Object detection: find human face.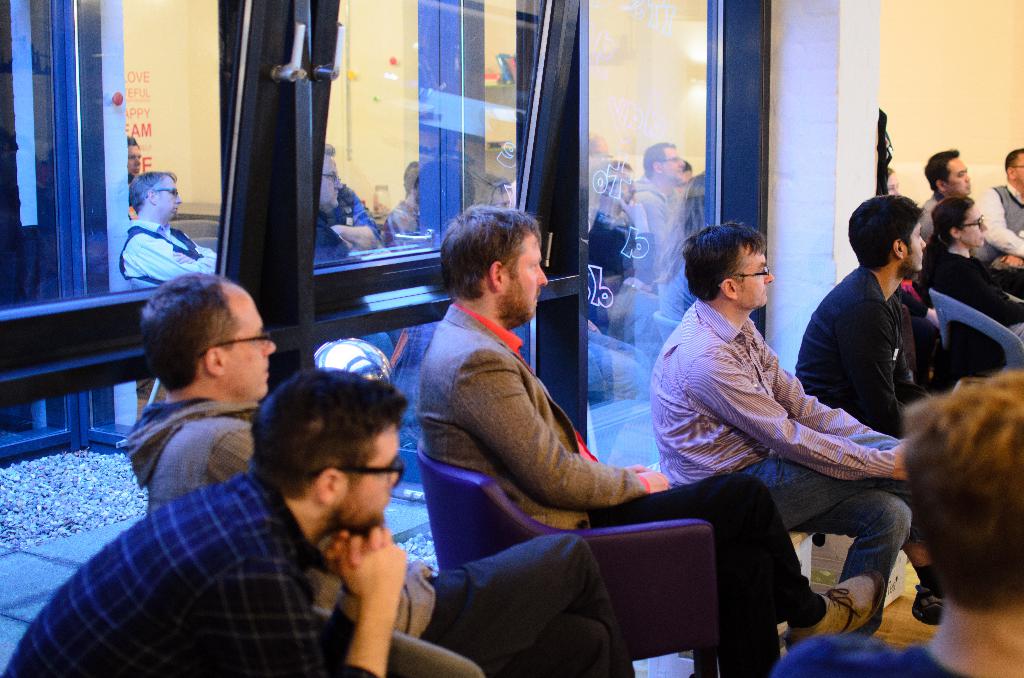
bbox=[154, 175, 184, 223].
